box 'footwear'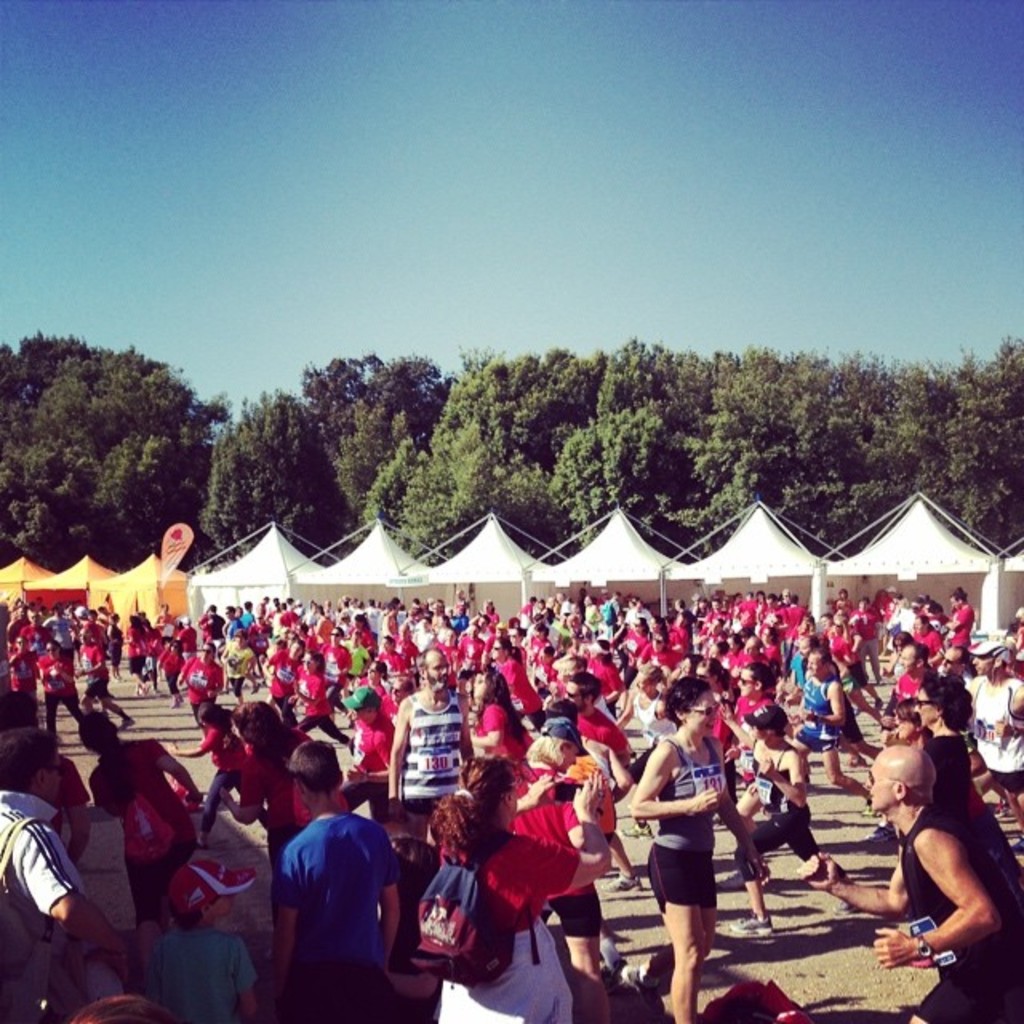
{"x1": 141, "y1": 683, "x2": 147, "y2": 693}
